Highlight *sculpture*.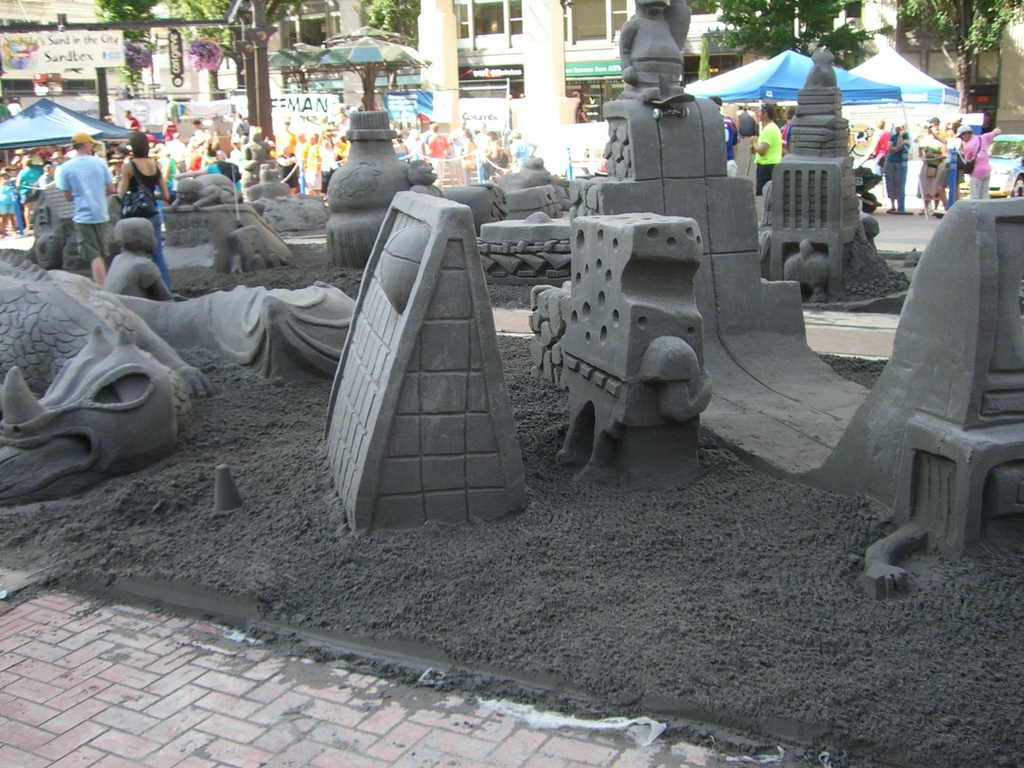
Highlighted region: 831,160,1020,583.
